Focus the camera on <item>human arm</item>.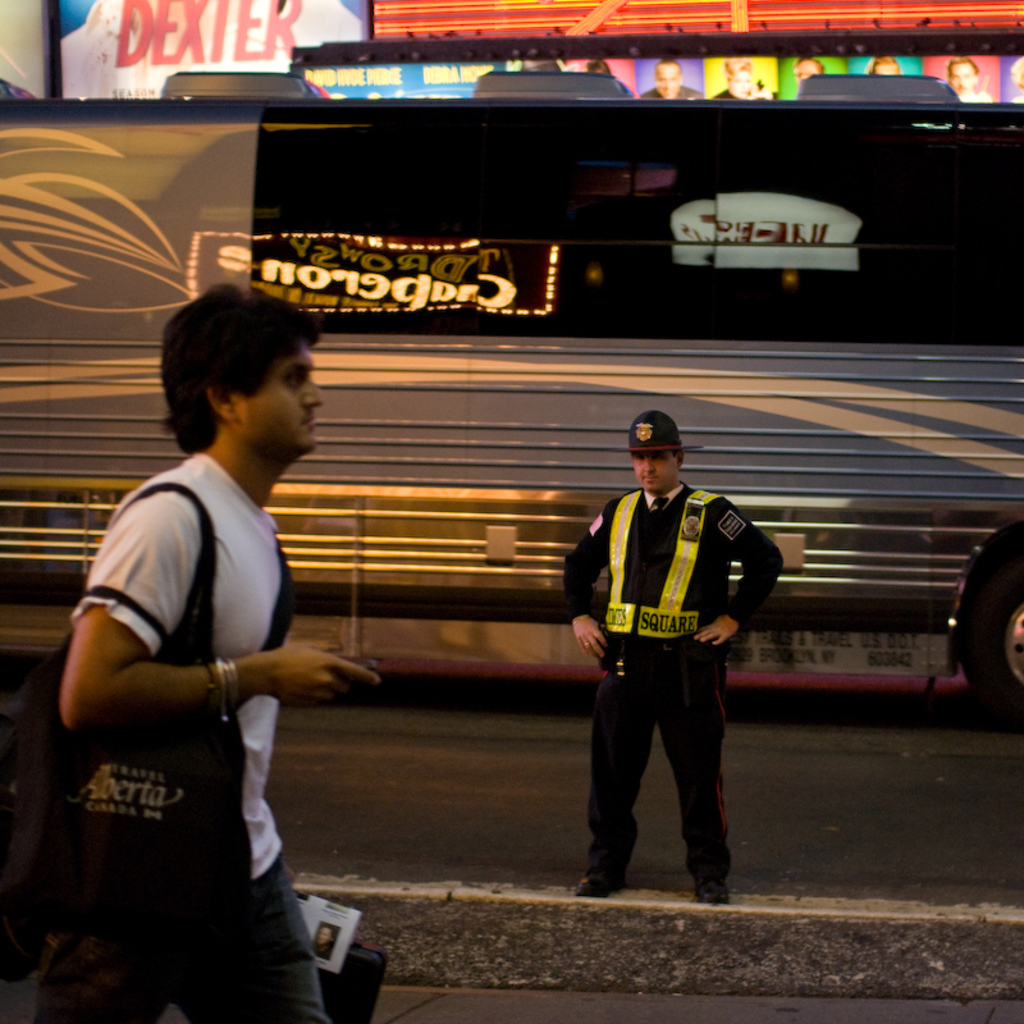
Focus region: l=58, t=495, r=380, b=731.
